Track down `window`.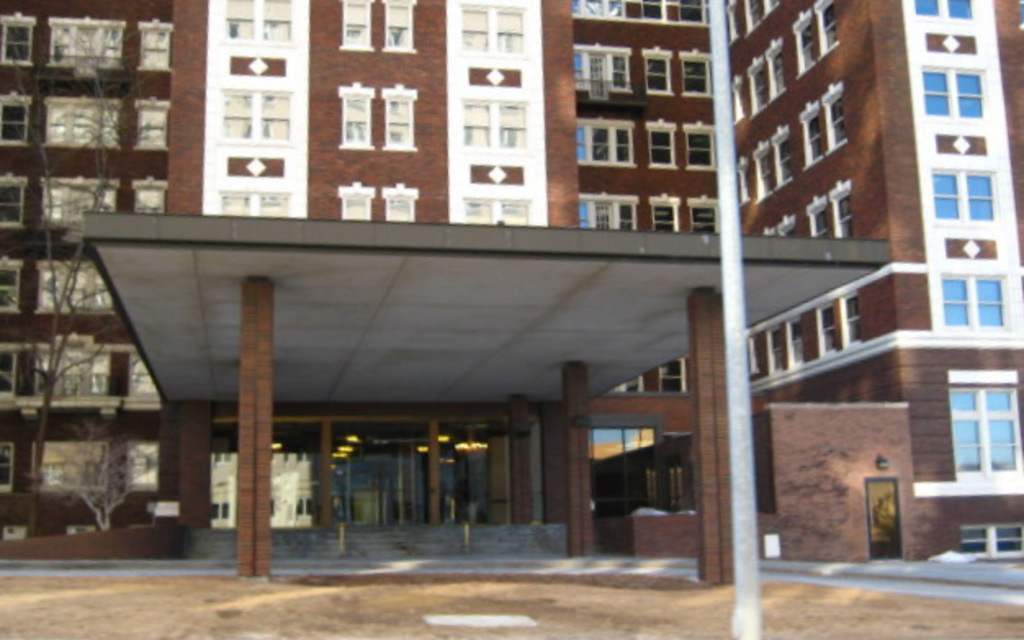
Tracked to crop(569, 0, 708, 25).
